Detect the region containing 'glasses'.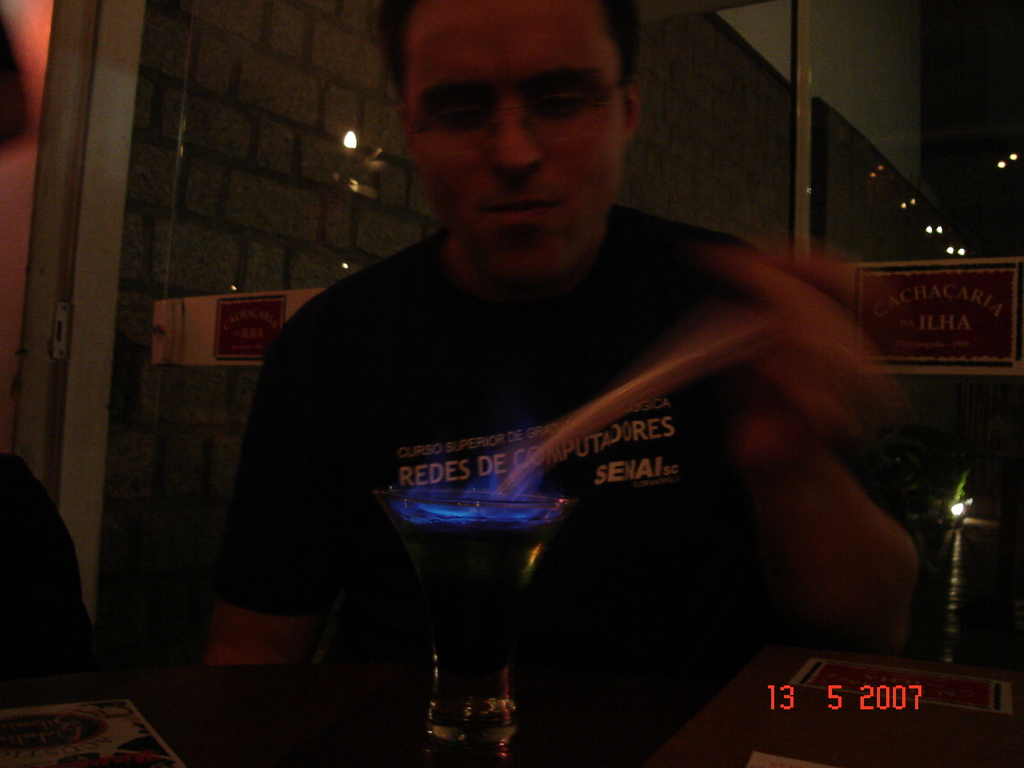
BBox(390, 67, 640, 148).
